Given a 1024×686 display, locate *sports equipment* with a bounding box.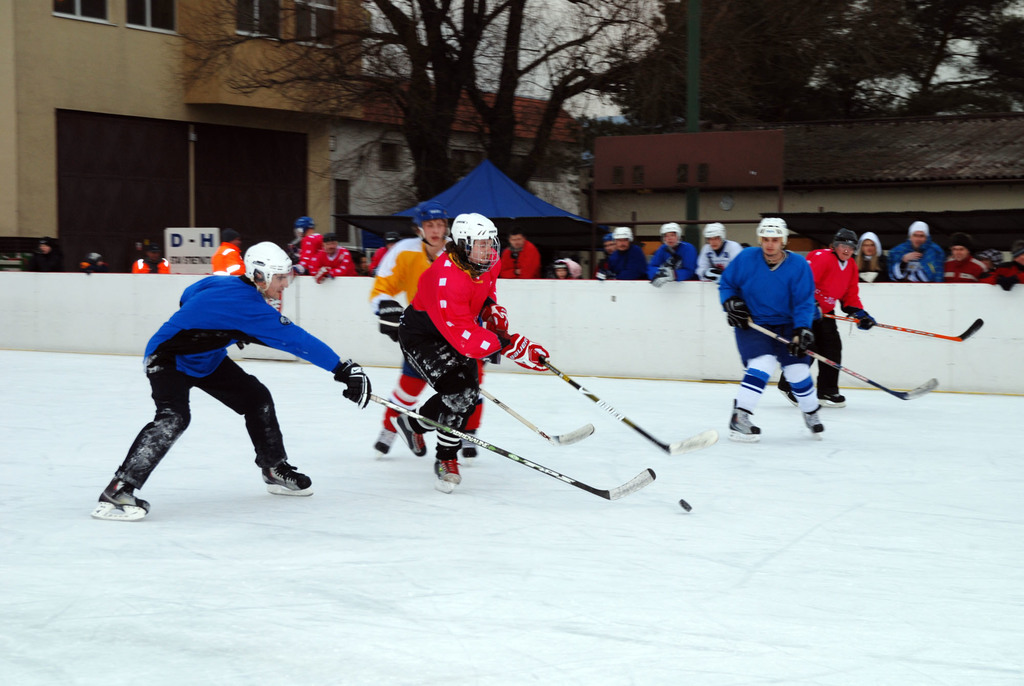
Located: BBox(474, 384, 596, 450).
